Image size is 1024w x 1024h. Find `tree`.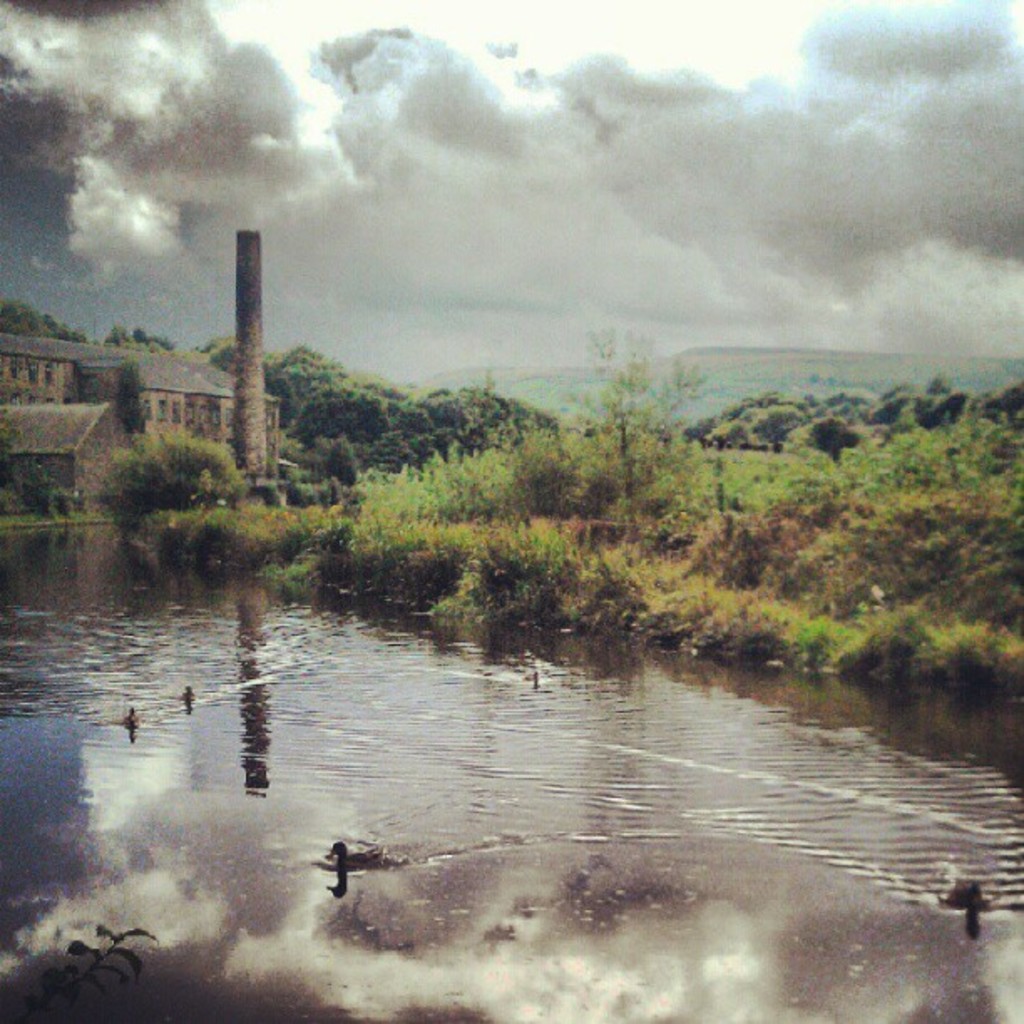
l=550, t=305, r=714, b=547.
